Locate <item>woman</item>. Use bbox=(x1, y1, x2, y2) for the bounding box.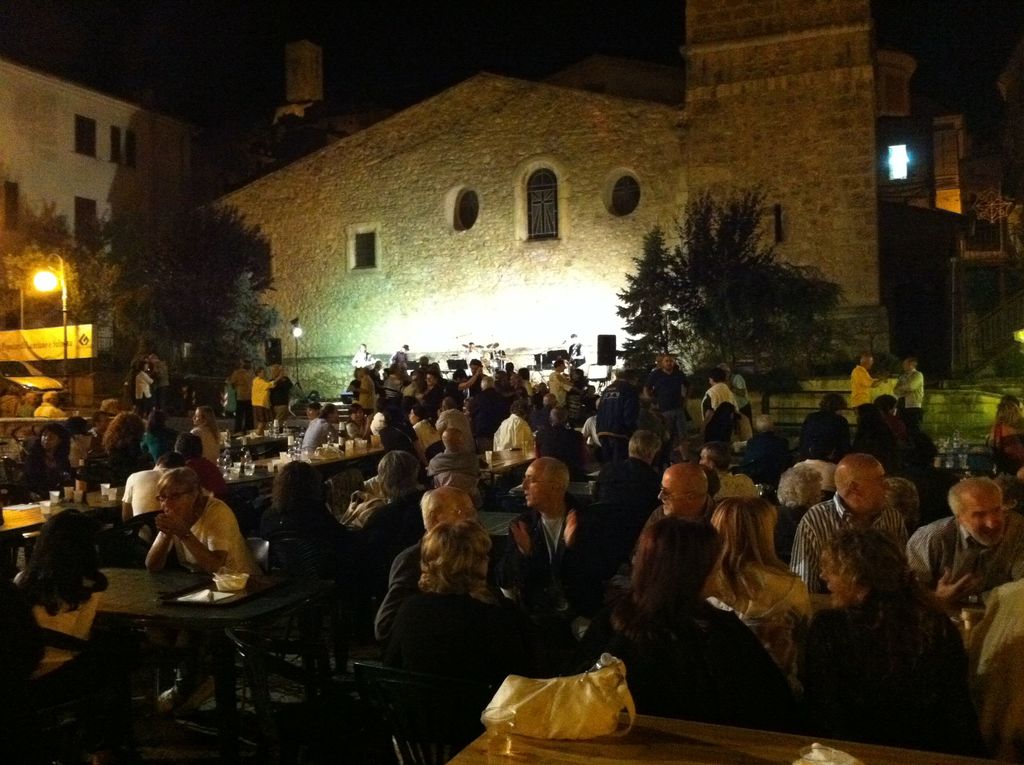
bbox=(189, 403, 225, 463).
